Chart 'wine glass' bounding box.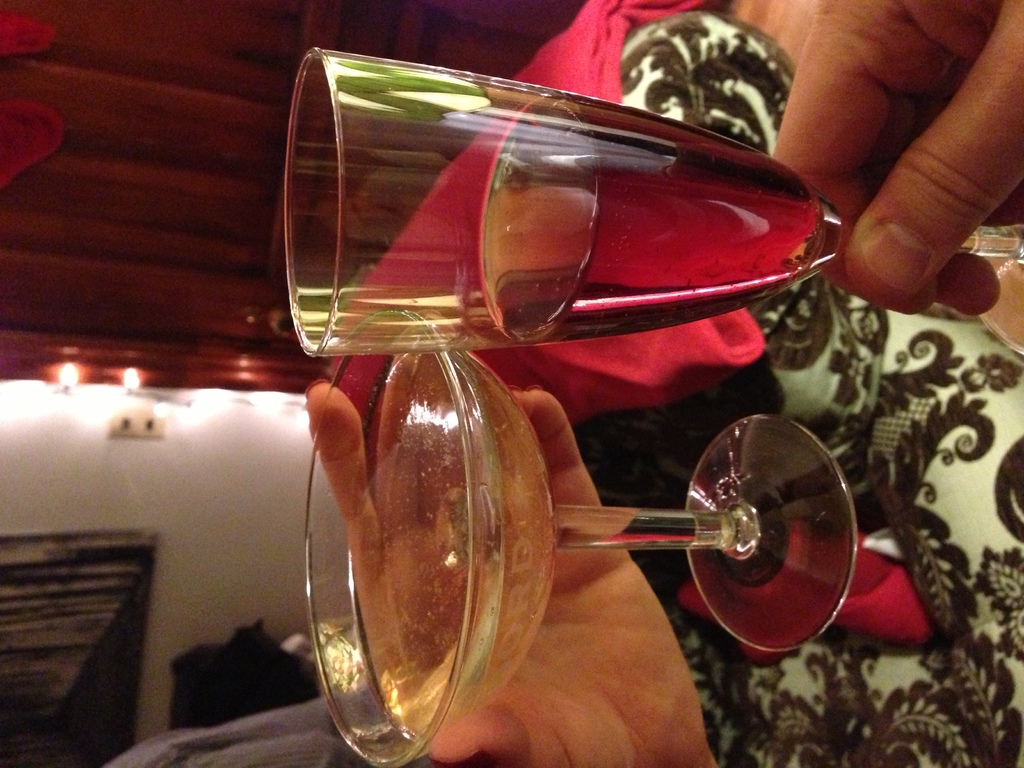
Charted: (300, 308, 854, 757).
